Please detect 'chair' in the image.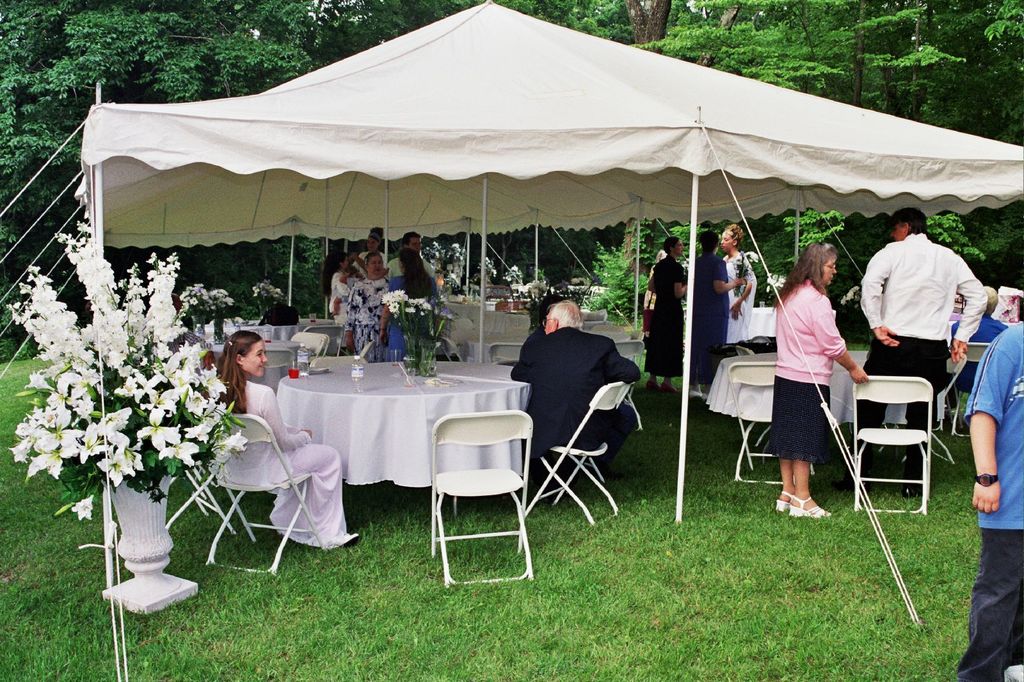
(422,413,534,583).
